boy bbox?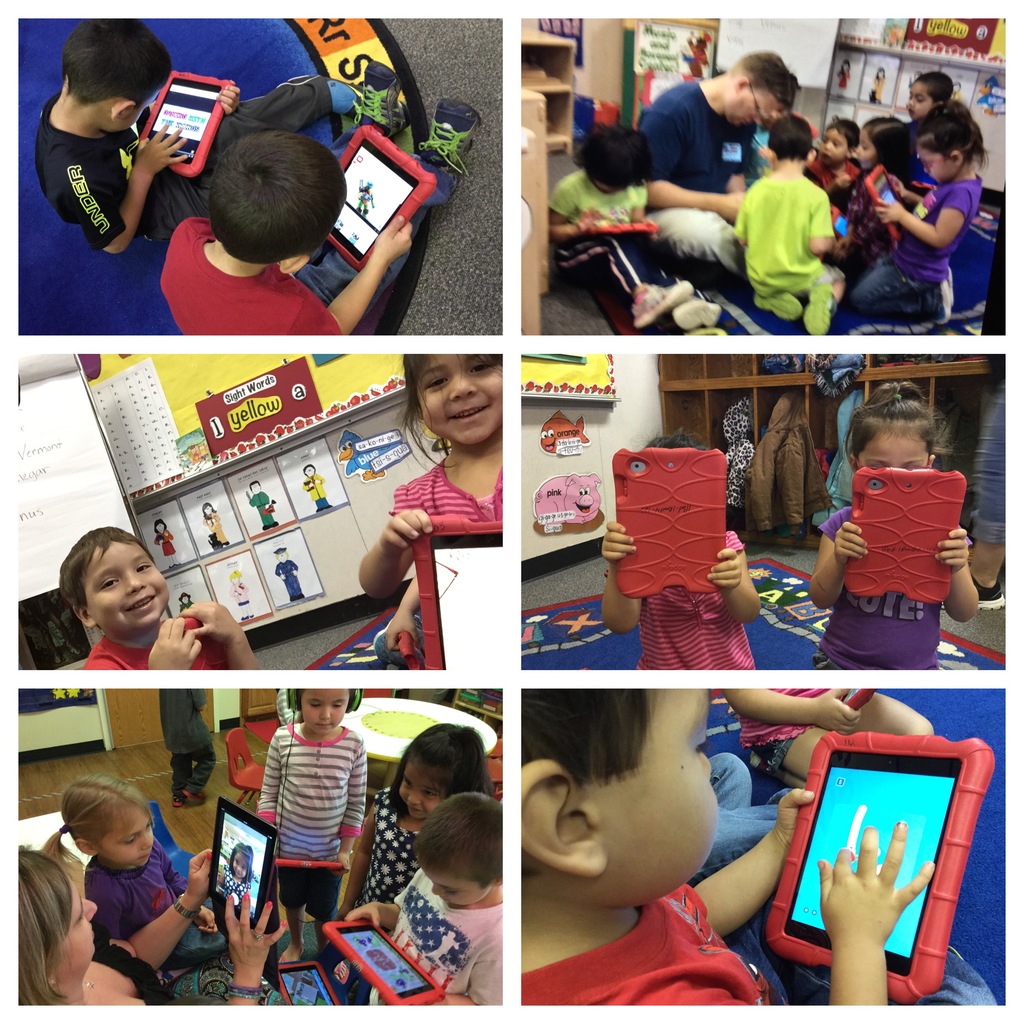
detection(58, 529, 260, 671)
